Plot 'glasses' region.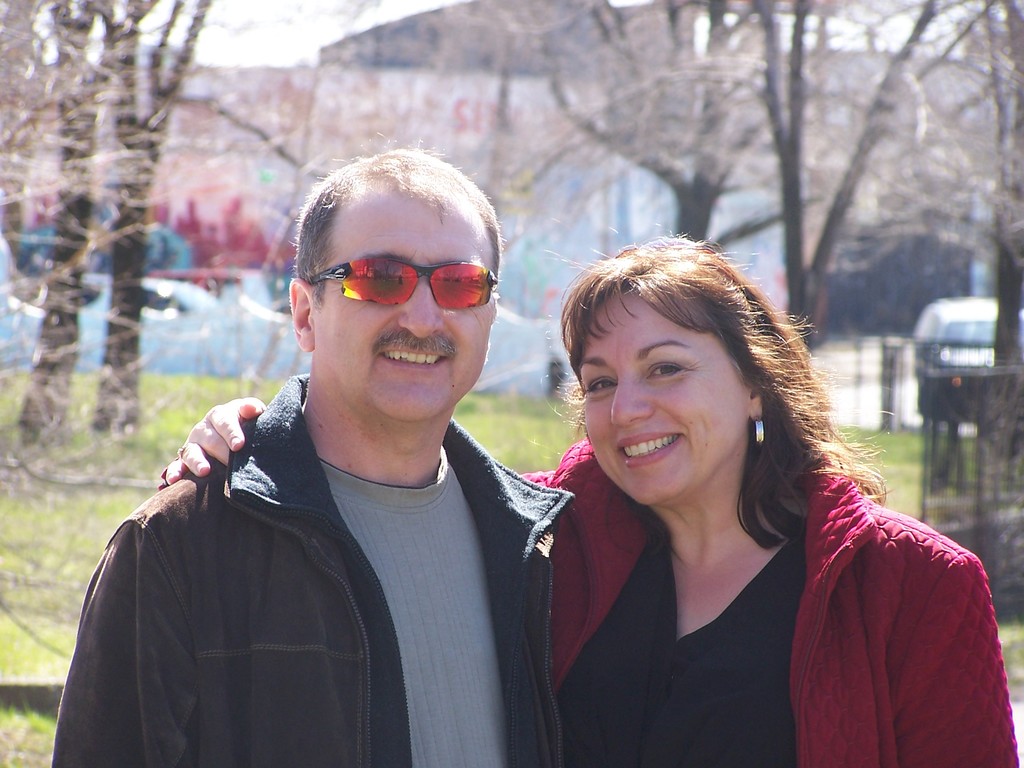
Plotted at 294, 244, 502, 326.
